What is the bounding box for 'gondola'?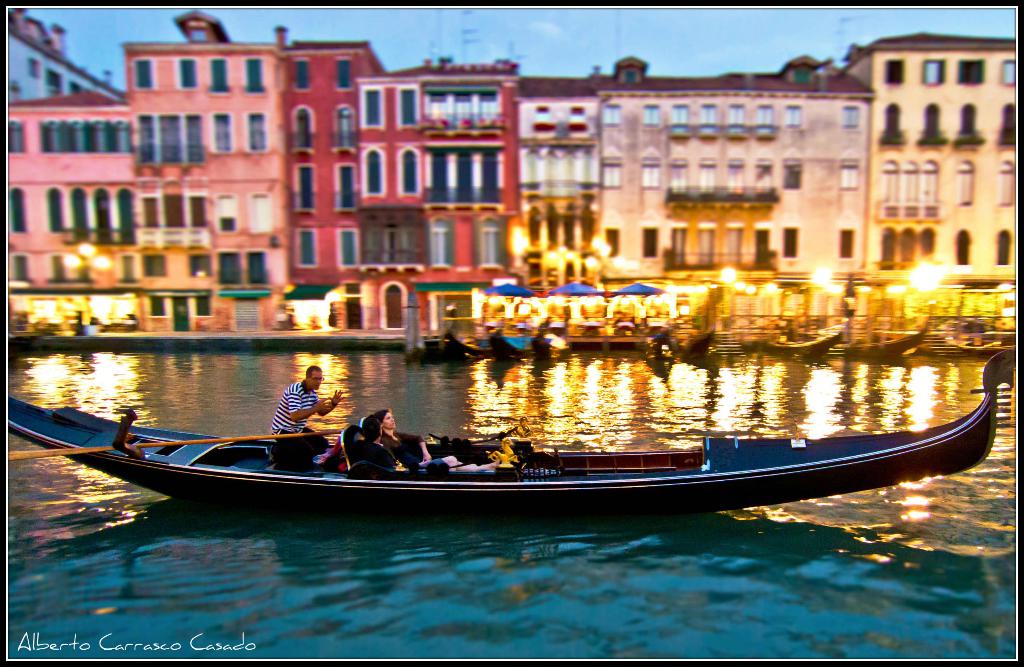
box(954, 338, 1015, 356).
